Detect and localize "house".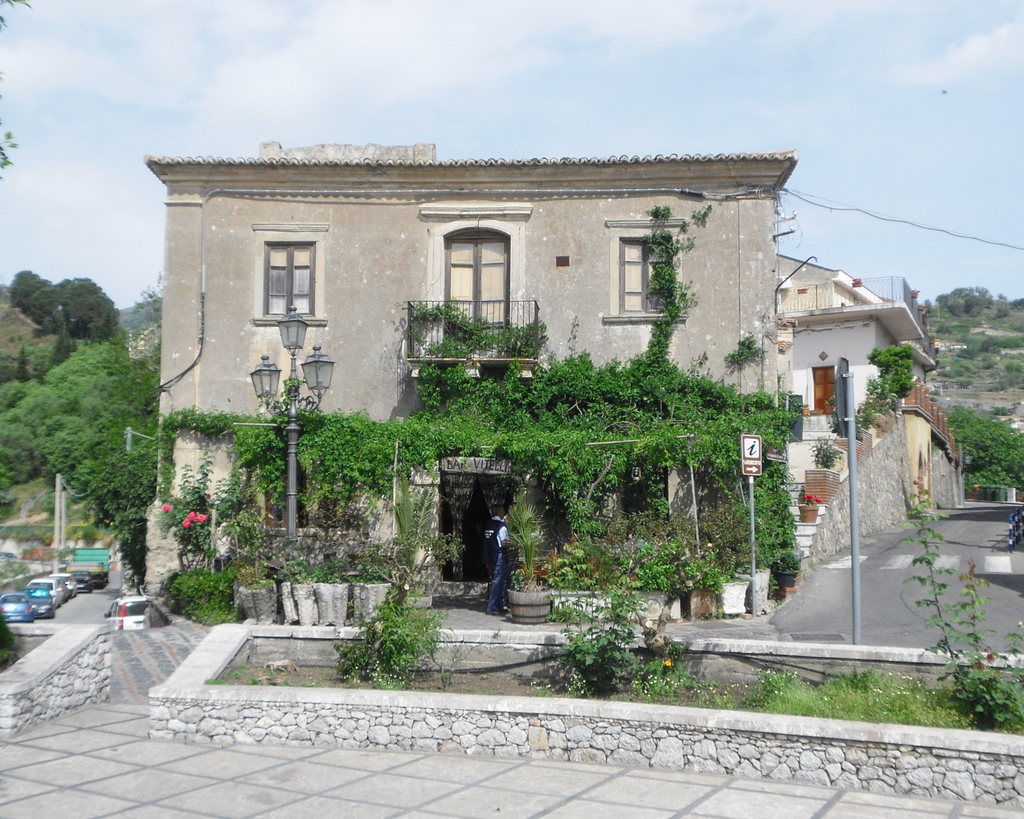
Localized at x1=143, y1=144, x2=792, y2=589.
